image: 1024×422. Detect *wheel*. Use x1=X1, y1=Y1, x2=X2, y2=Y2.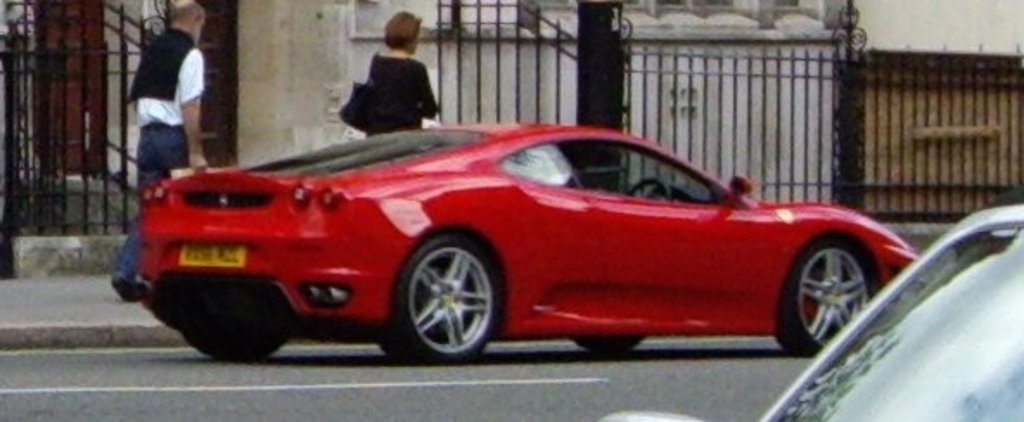
x1=579, y1=336, x2=642, y2=351.
